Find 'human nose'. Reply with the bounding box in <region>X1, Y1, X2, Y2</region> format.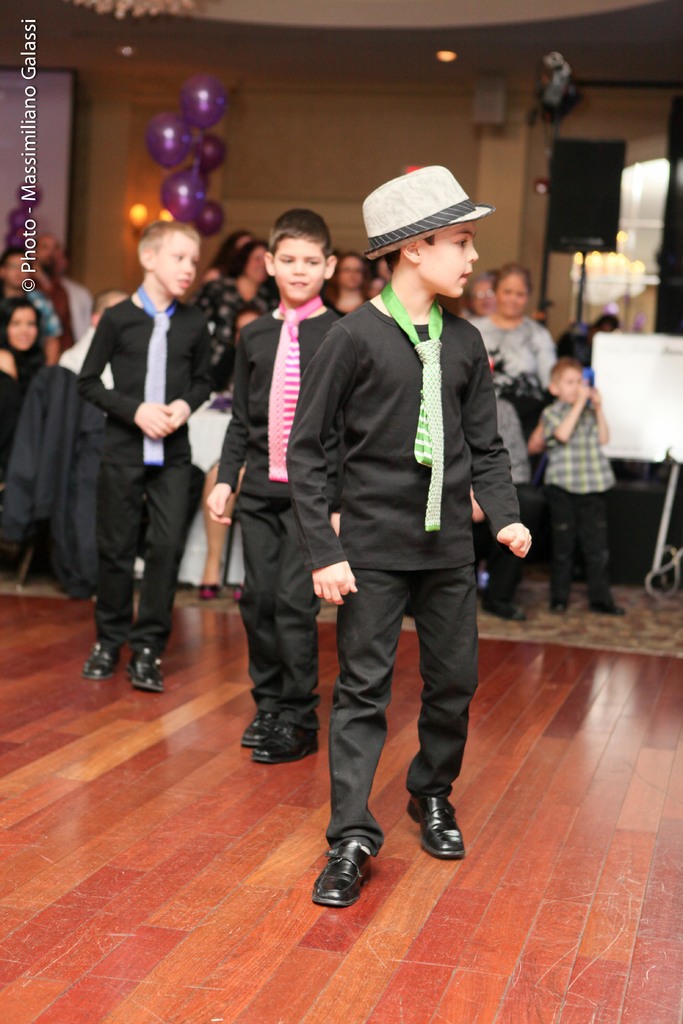
<region>293, 263, 304, 273</region>.
